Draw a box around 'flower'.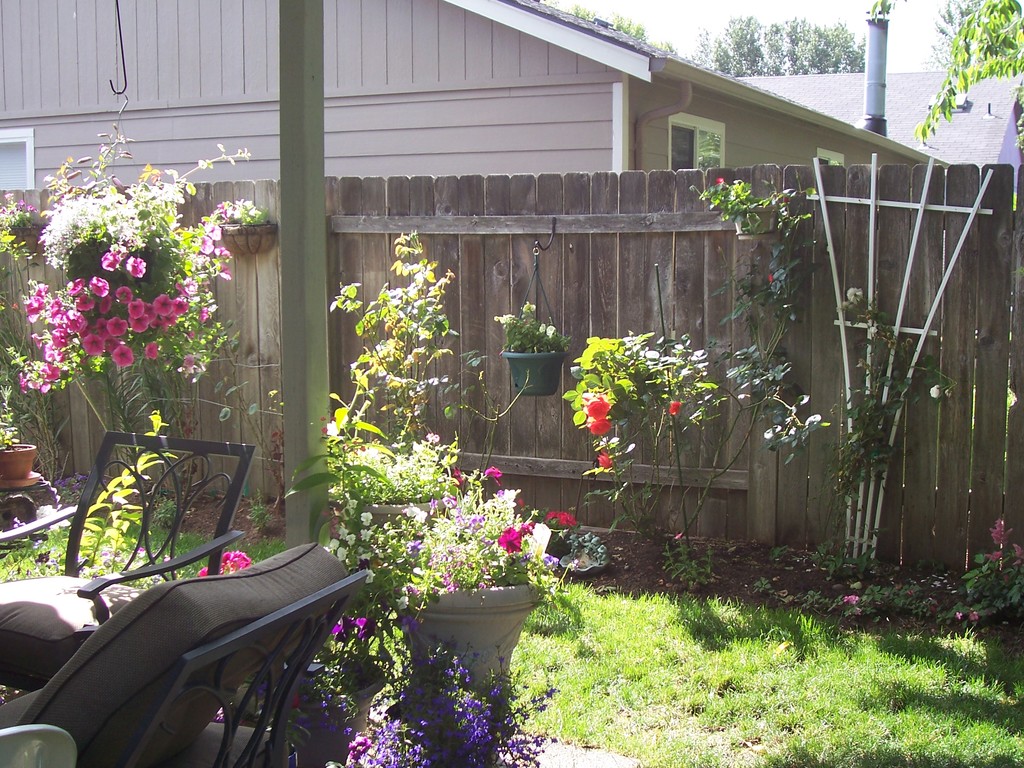
{"left": 547, "top": 504, "right": 578, "bottom": 529}.
